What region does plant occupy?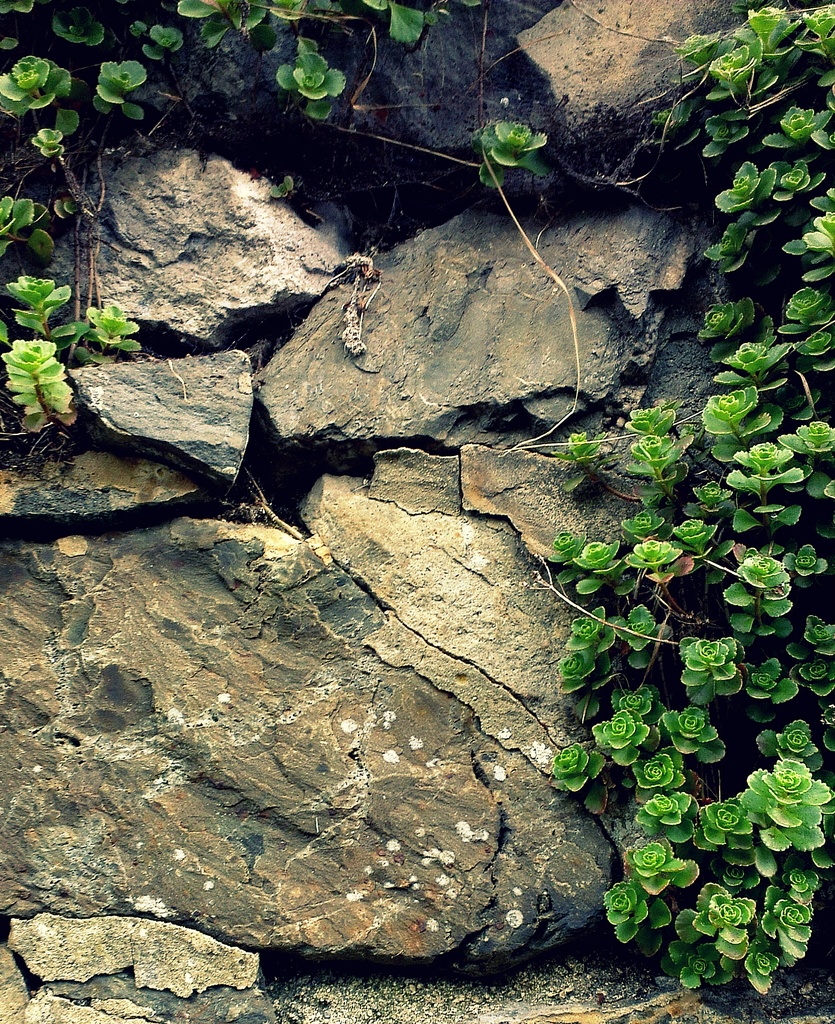
BBox(713, 120, 750, 142).
